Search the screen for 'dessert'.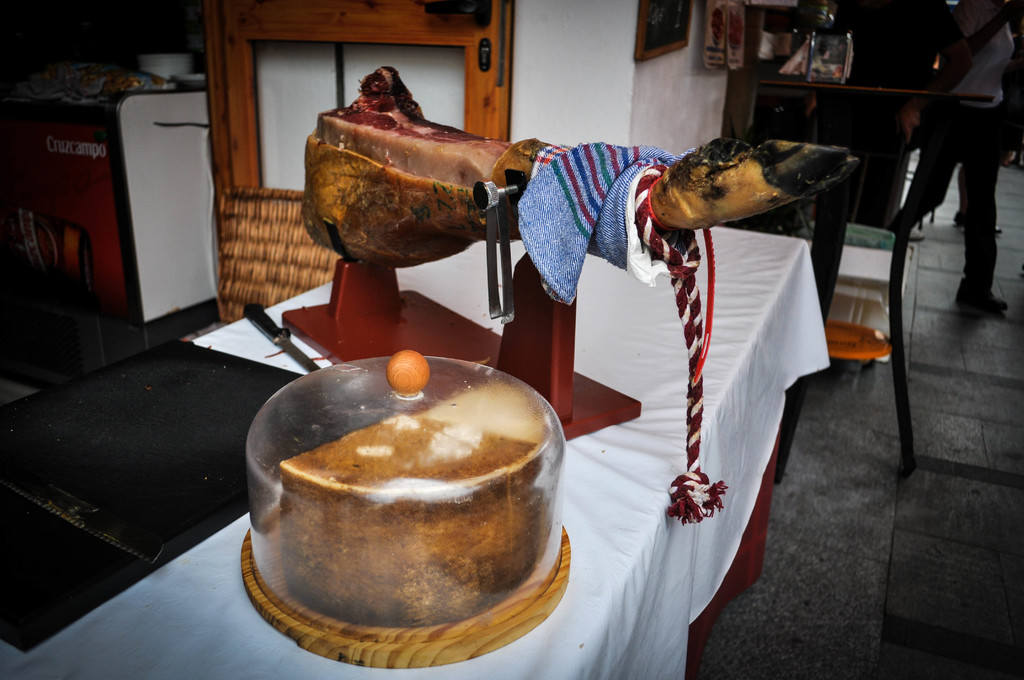
Found at select_region(249, 365, 576, 665).
